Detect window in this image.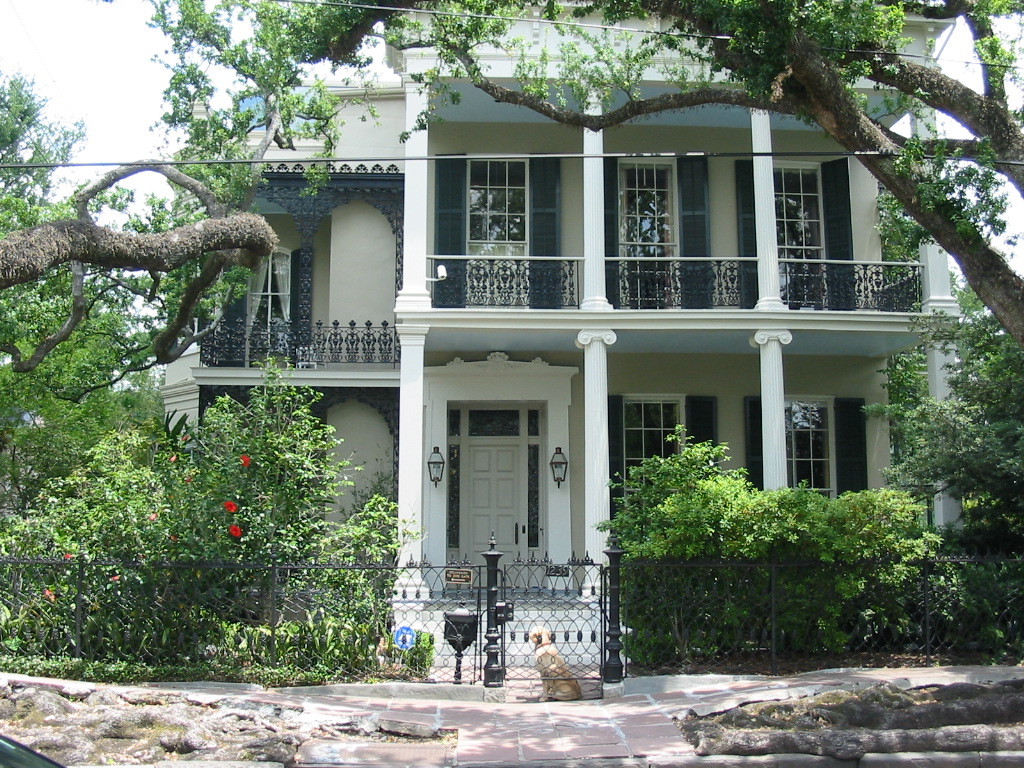
Detection: x1=612, y1=392, x2=676, y2=499.
